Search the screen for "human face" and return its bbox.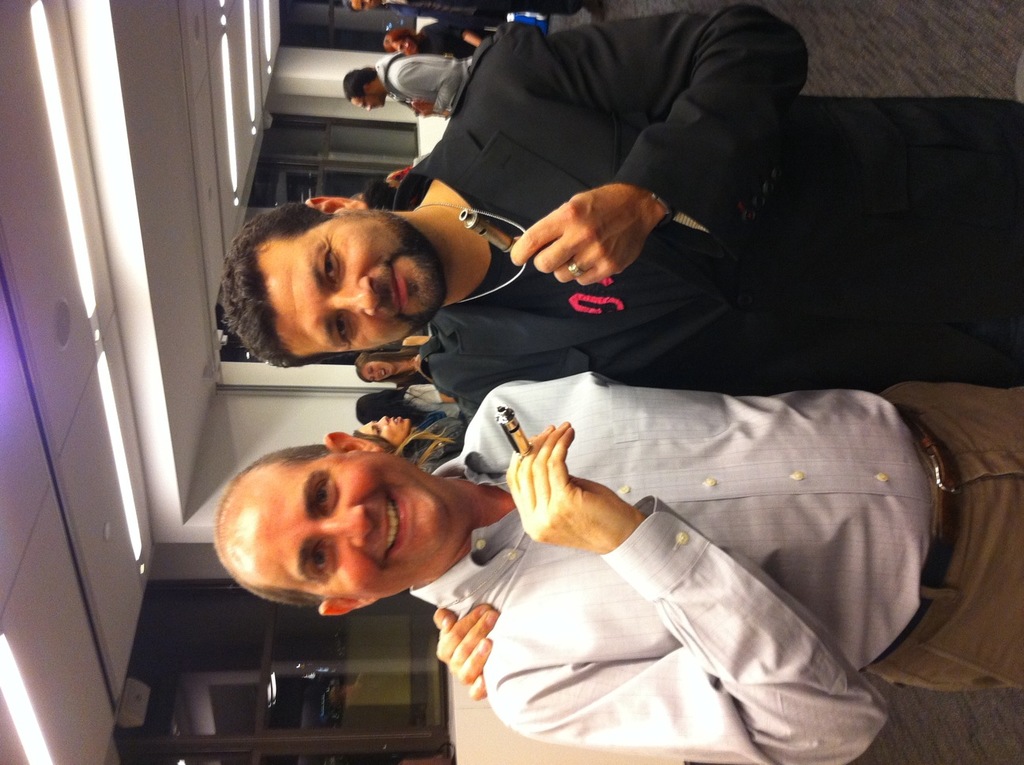
Found: bbox=(393, 39, 416, 51).
